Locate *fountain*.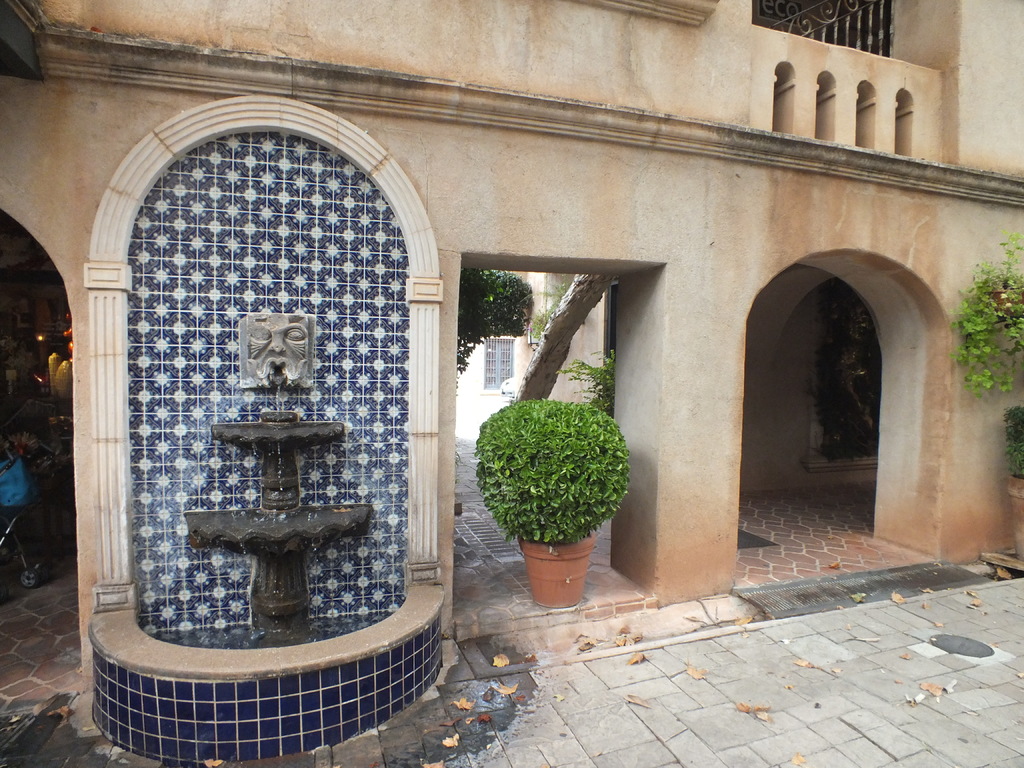
Bounding box: {"left": 104, "top": 324, "right": 426, "bottom": 726}.
